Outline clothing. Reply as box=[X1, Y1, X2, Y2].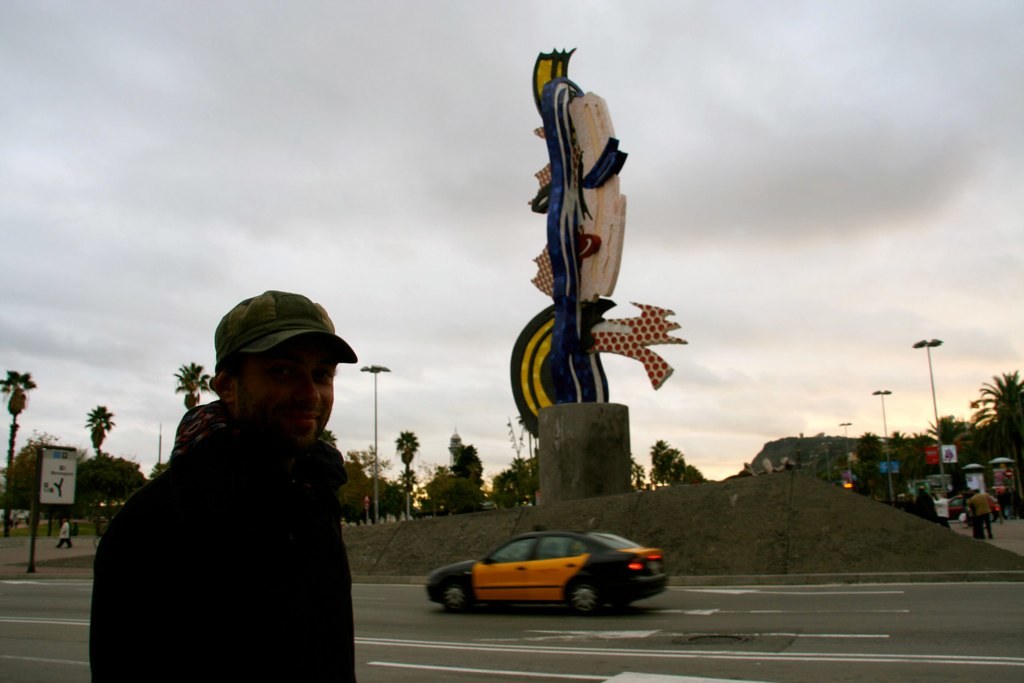
box=[87, 350, 382, 675].
